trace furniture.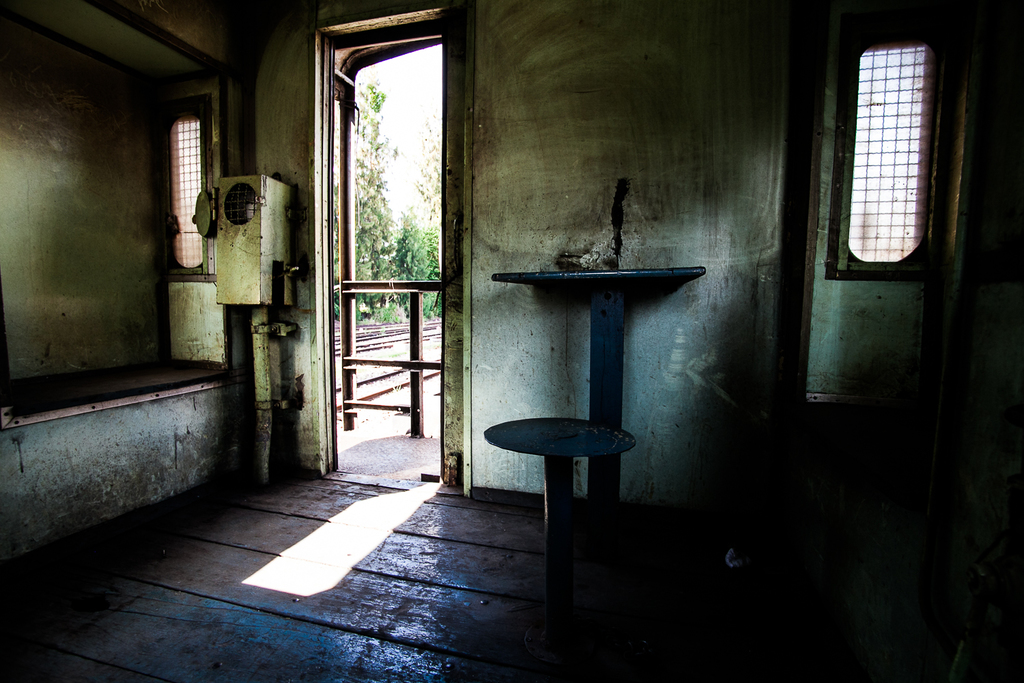
Traced to left=484, top=415, right=631, bottom=655.
